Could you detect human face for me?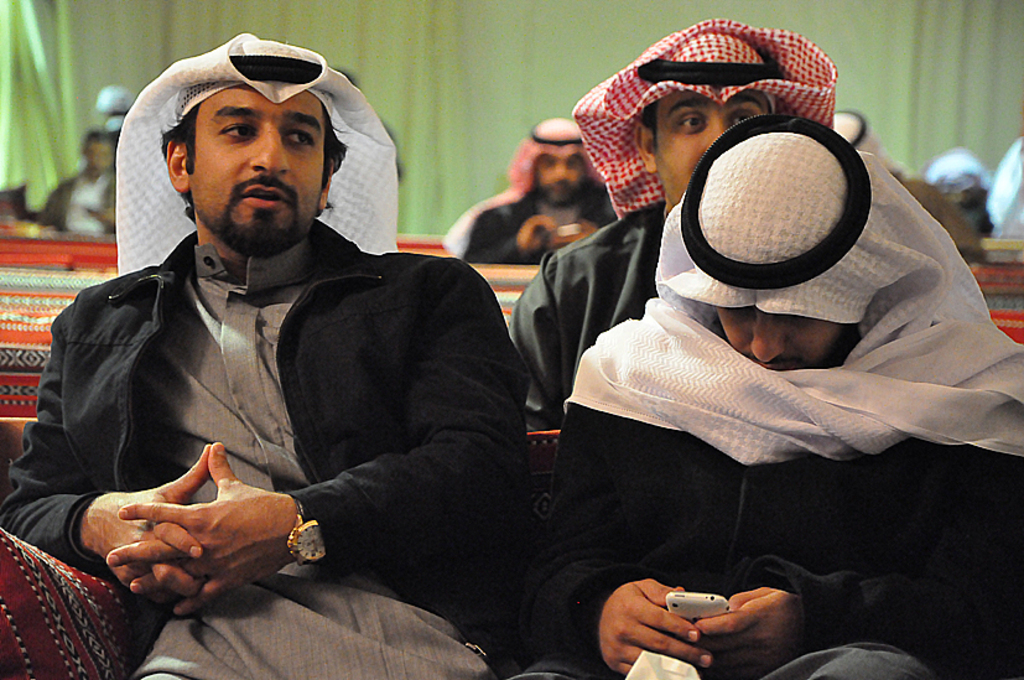
Detection result: Rect(651, 93, 784, 198).
